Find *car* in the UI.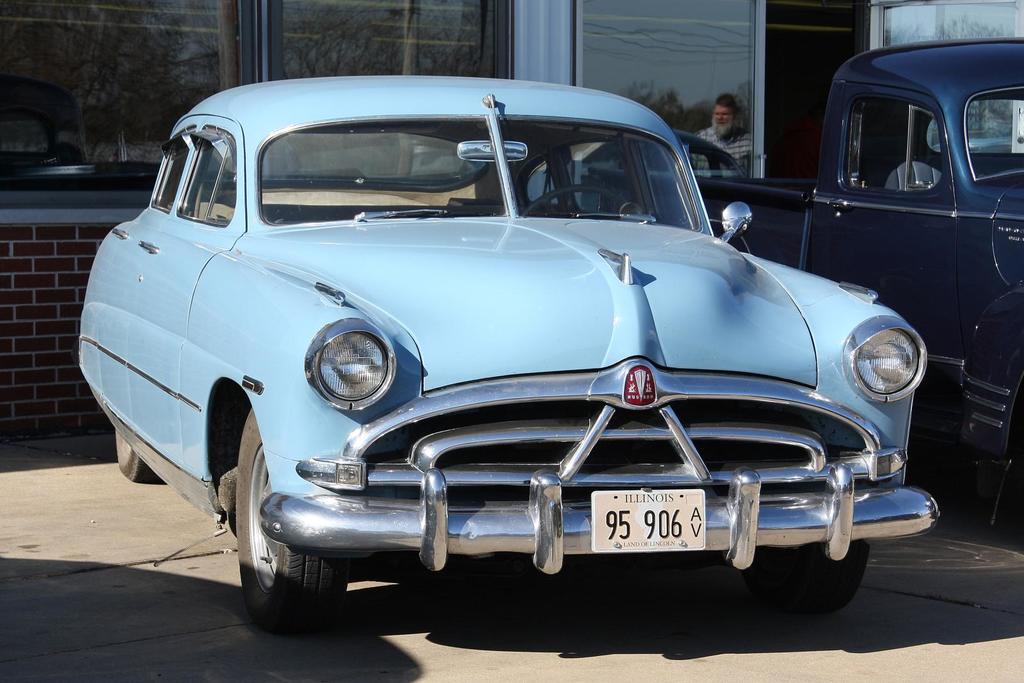
UI element at box=[0, 72, 148, 172].
